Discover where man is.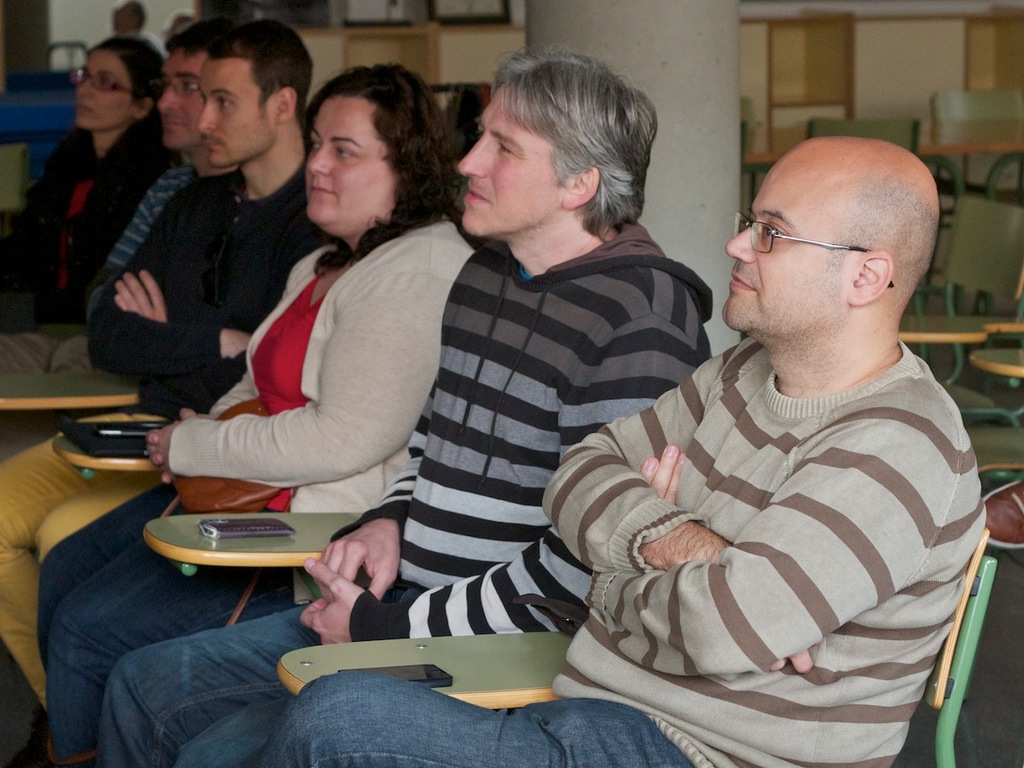
Discovered at pyautogui.locateOnScreen(258, 131, 992, 767).
